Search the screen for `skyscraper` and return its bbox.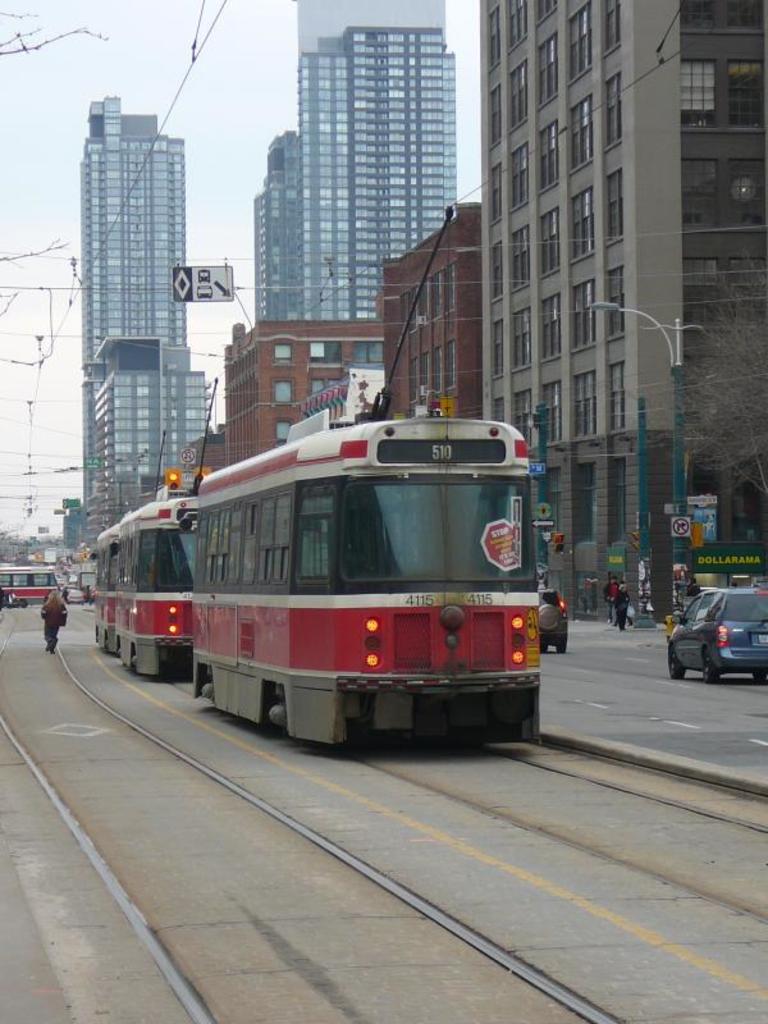
Found: [left=248, top=24, right=461, bottom=320].
